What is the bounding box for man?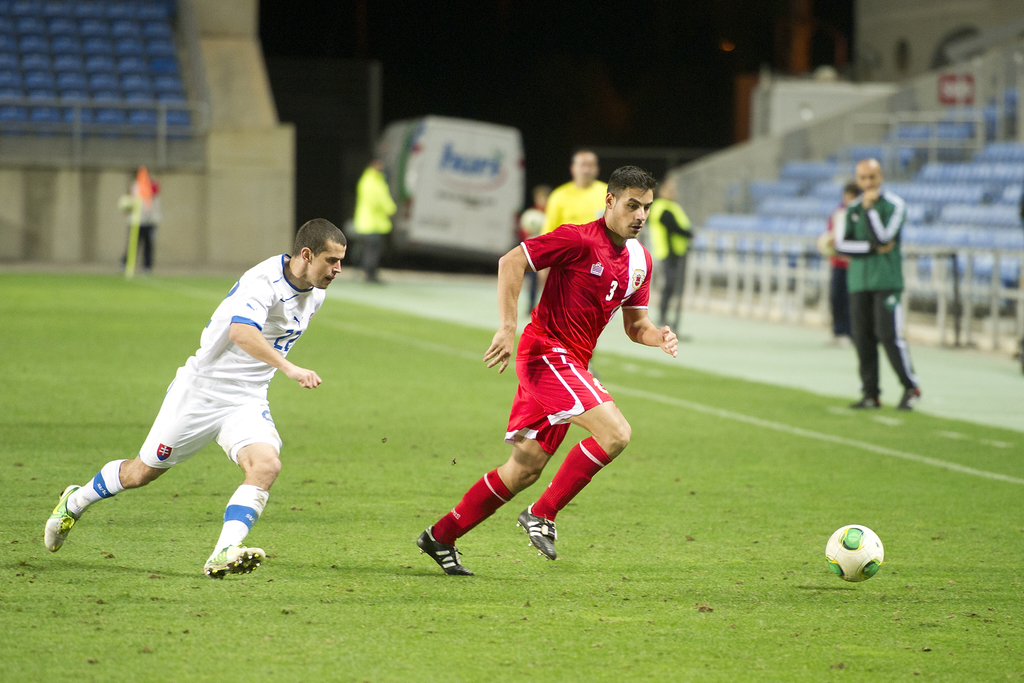
bbox=(117, 163, 160, 263).
